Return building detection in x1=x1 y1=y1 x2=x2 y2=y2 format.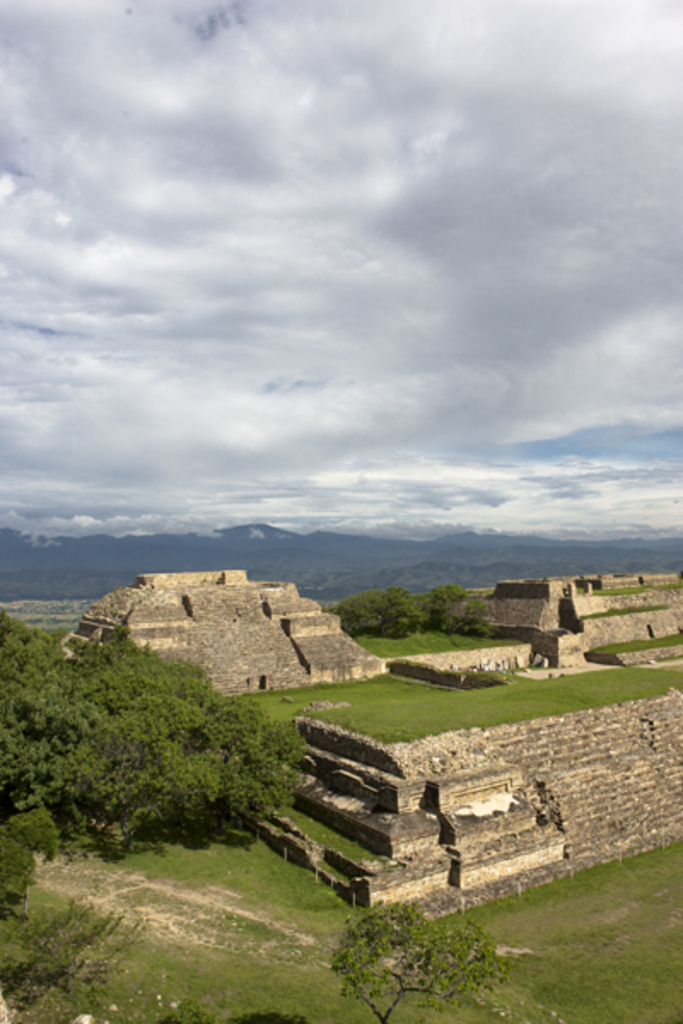
x1=56 y1=572 x2=389 y2=703.
